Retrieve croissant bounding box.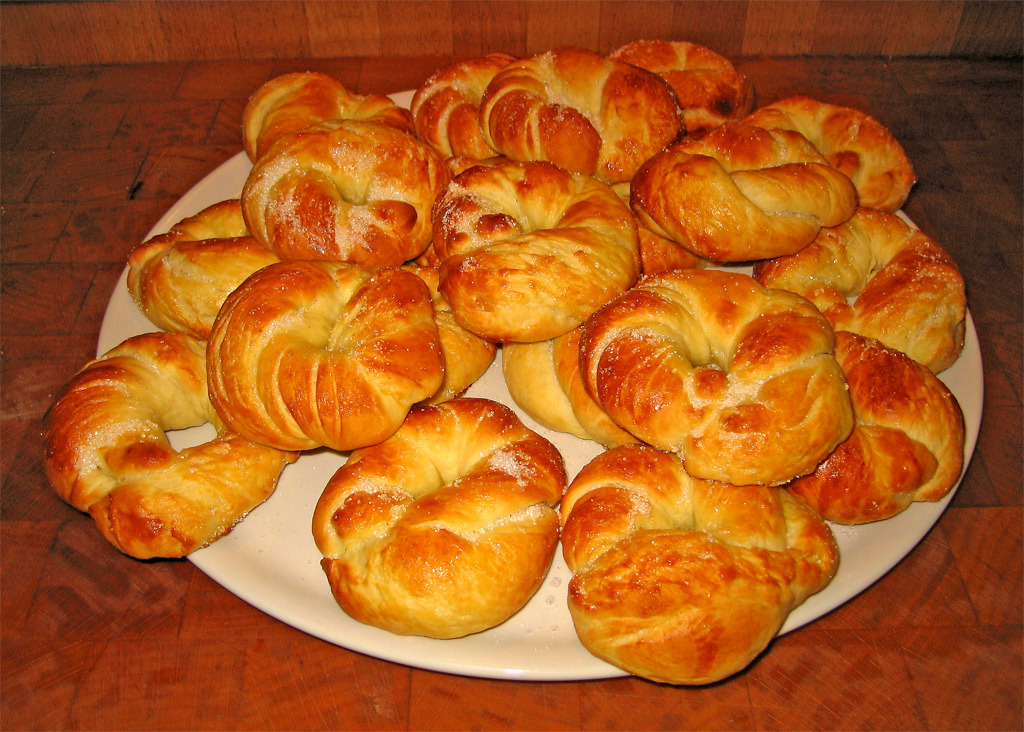
Bounding box: (309, 398, 569, 644).
